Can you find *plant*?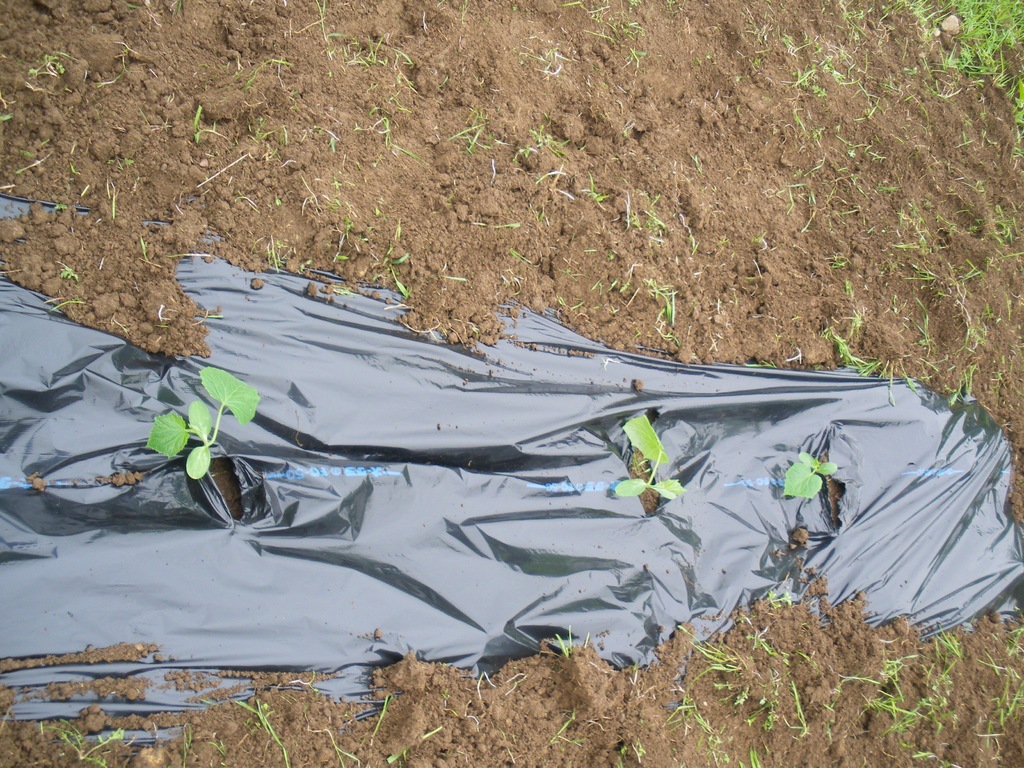
Yes, bounding box: {"x1": 324, "y1": 179, "x2": 340, "y2": 193}.
